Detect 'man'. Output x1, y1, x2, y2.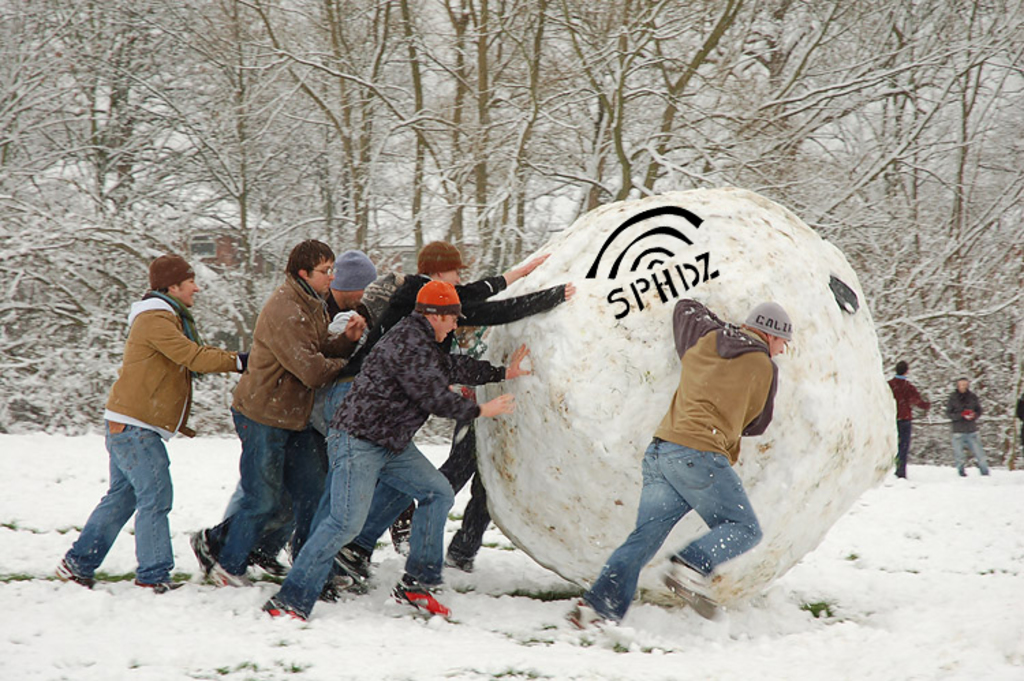
74, 248, 238, 598.
